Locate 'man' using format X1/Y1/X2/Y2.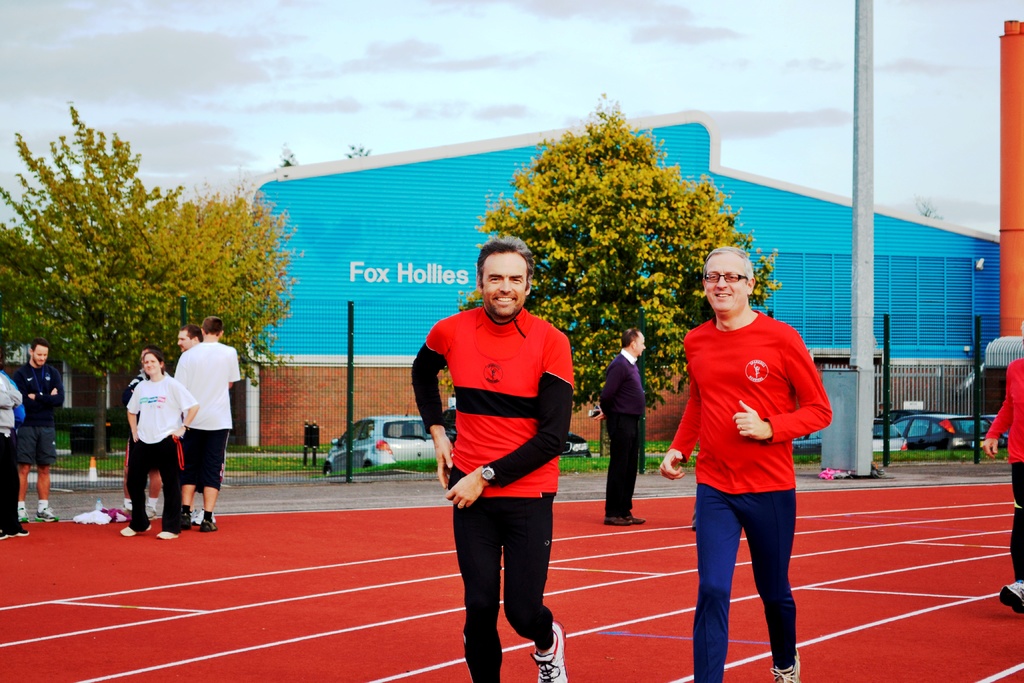
669/243/832/675.
